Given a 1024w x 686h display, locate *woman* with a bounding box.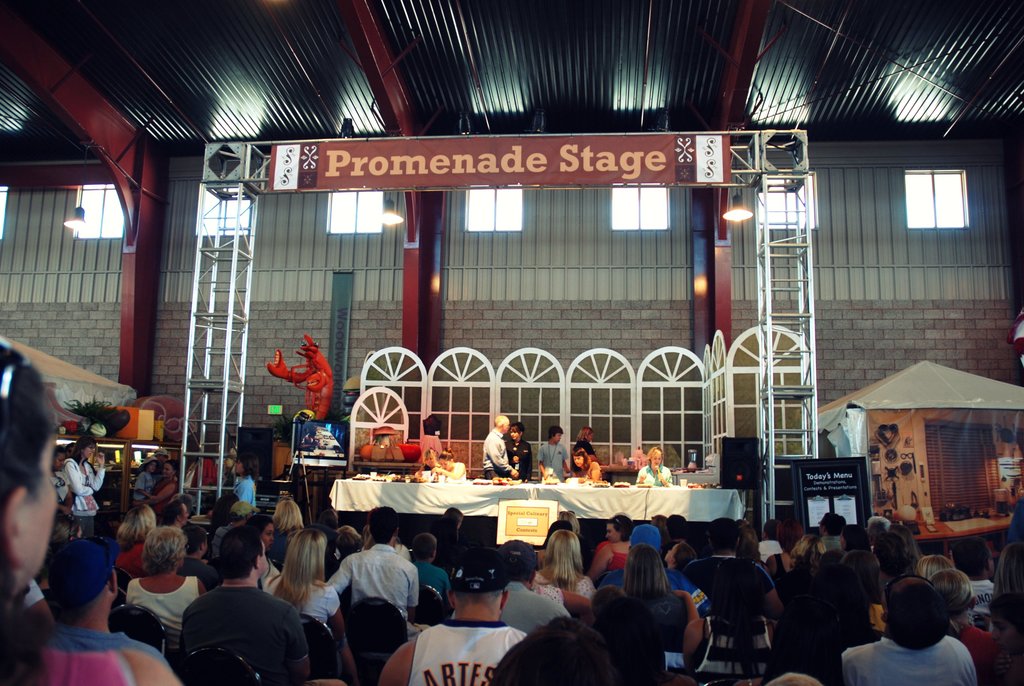
Located: region(573, 450, 598, 480).
